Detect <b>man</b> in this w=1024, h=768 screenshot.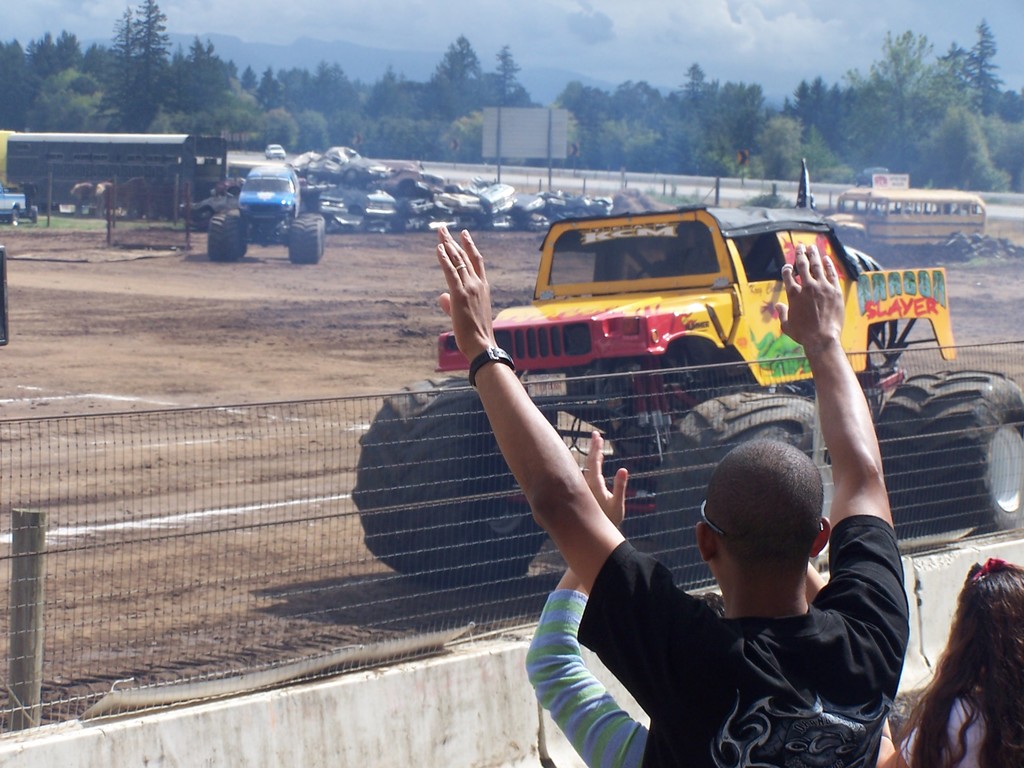
Detection: detection(463, 390, 940, 746).
